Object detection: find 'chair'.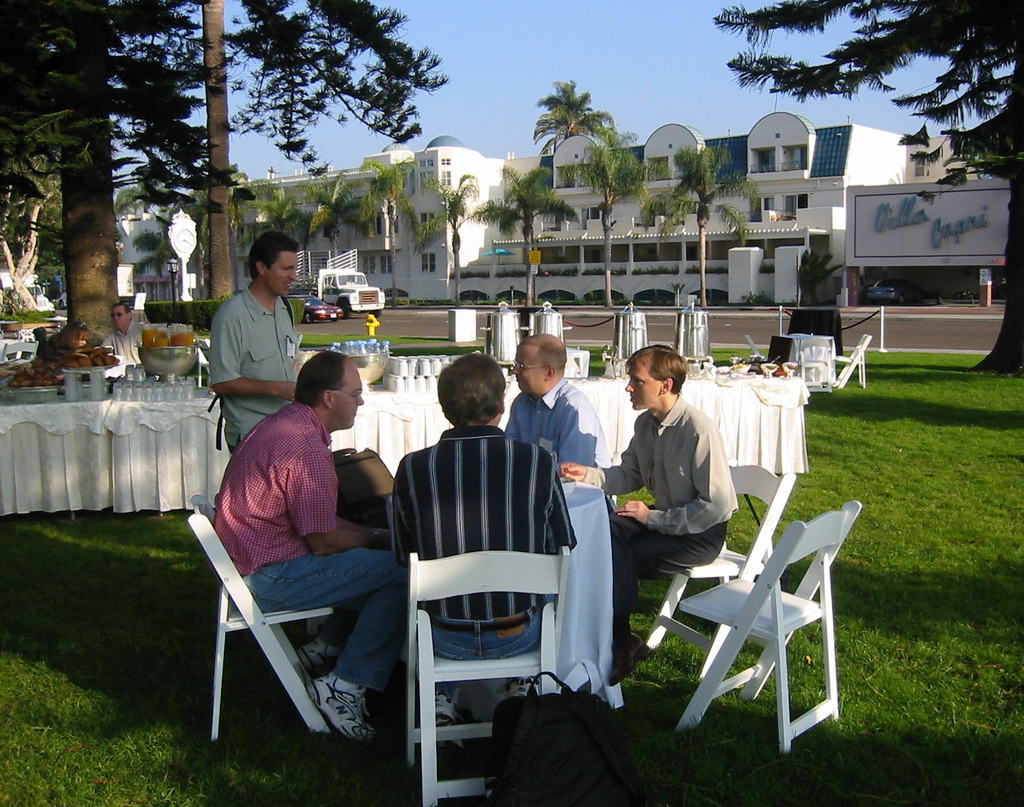
<box>675,503,863,757</box>.
